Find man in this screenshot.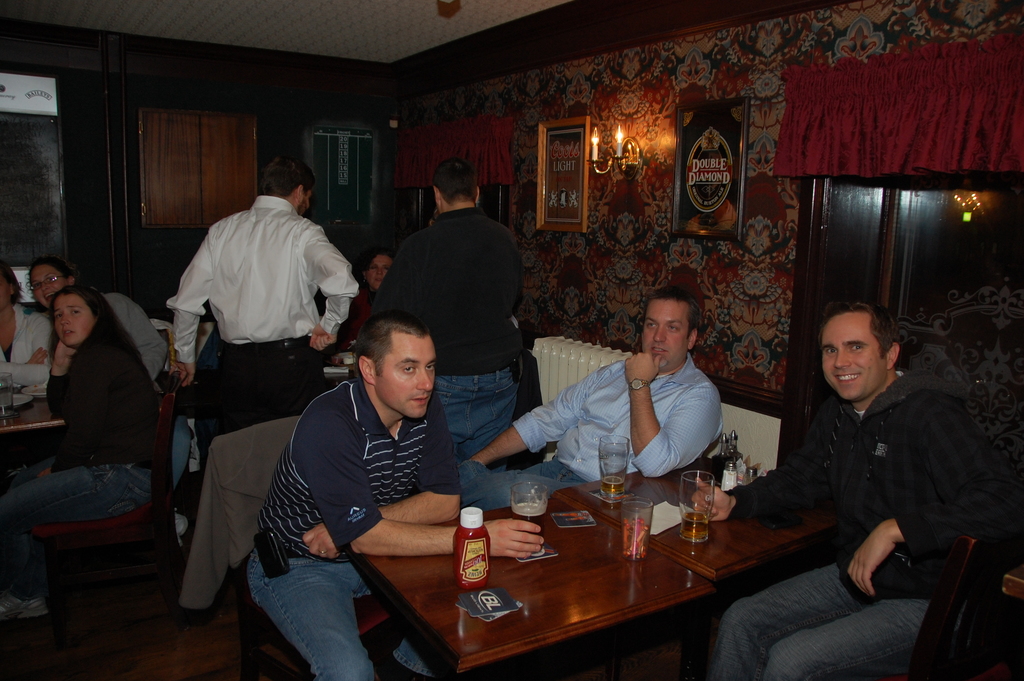
The bounding box for man is bbox=(163, 156, 365, 425).
